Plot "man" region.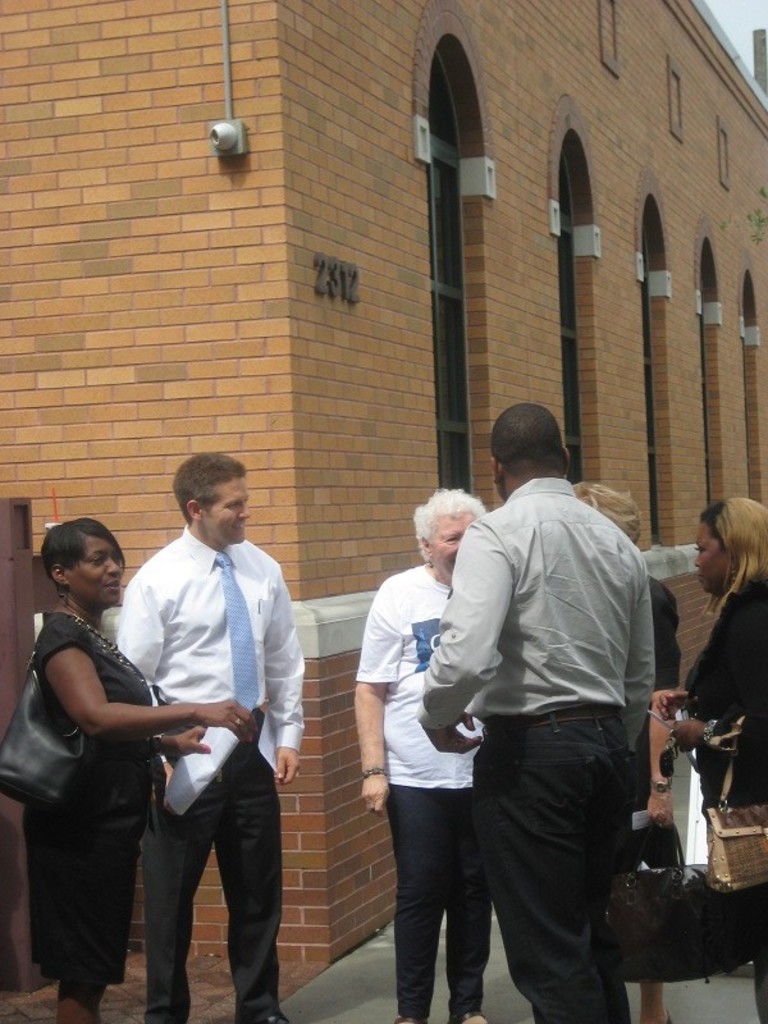
Plotted at bbox(120, 449, 308, 1023).
